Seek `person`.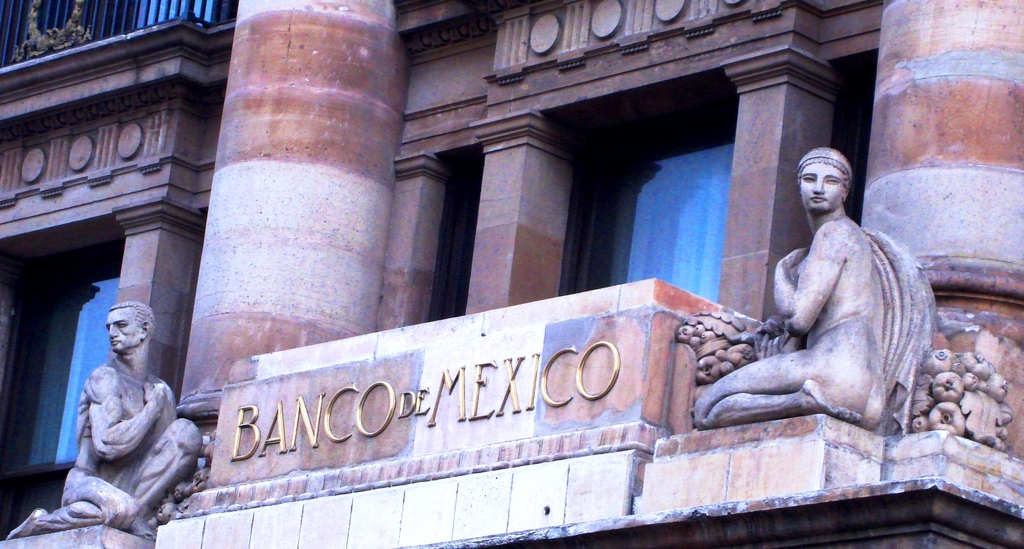
x1=691, y1=142, x2=884, y2=428.
